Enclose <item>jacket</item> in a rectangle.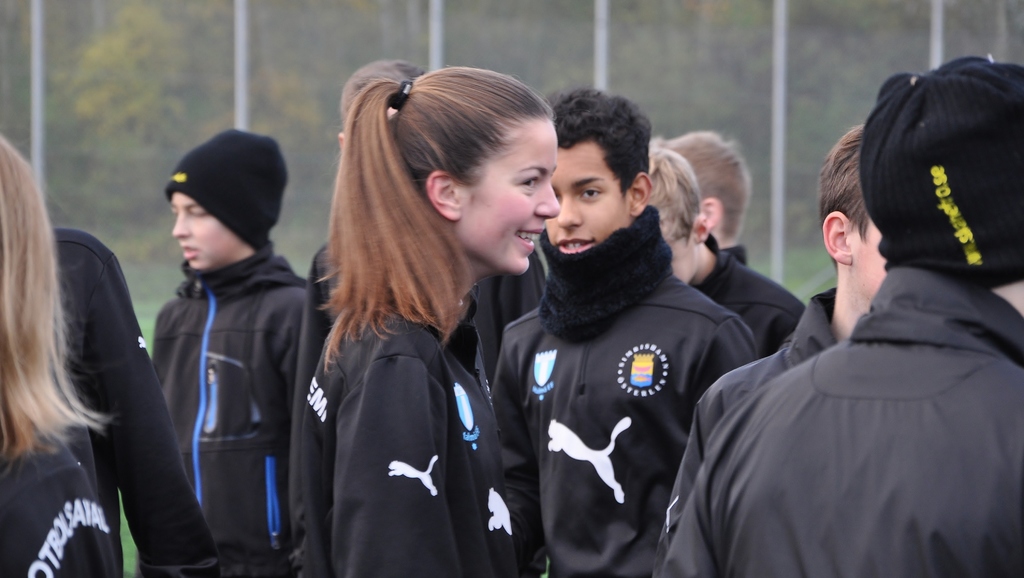
468, 160, 780, 558.
